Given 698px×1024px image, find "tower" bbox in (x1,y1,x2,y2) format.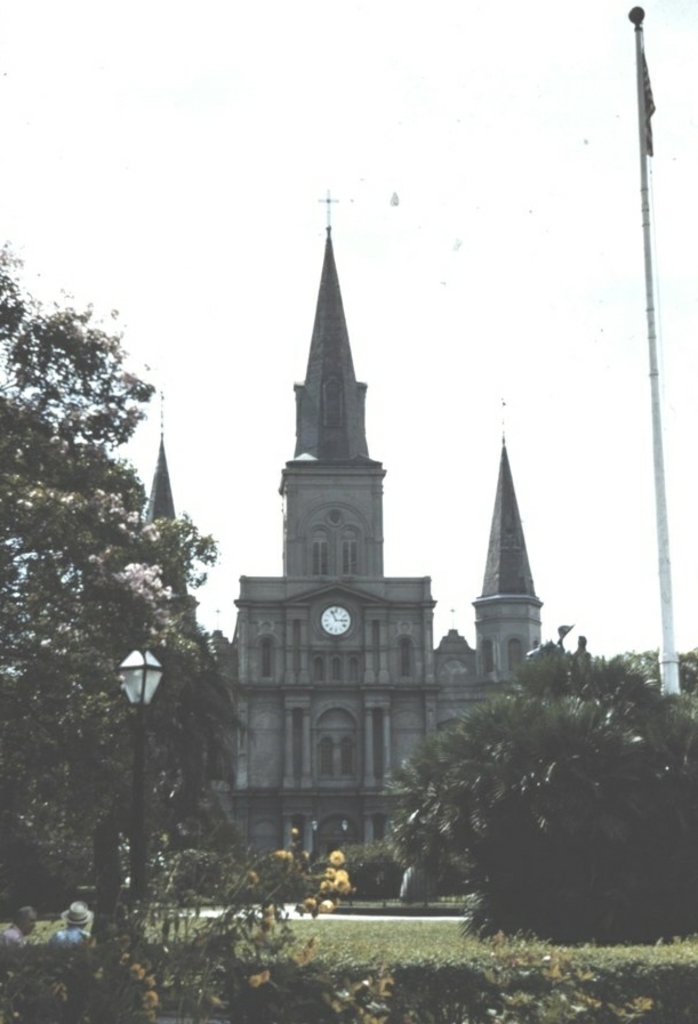
(141,190,541,862).
